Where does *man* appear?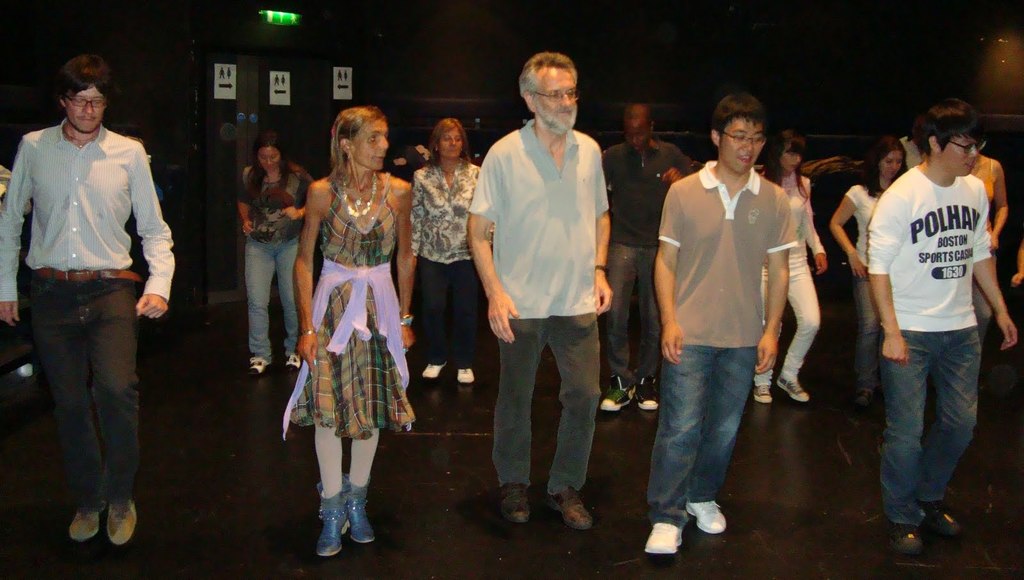
Appears at (13,61,172,540).
